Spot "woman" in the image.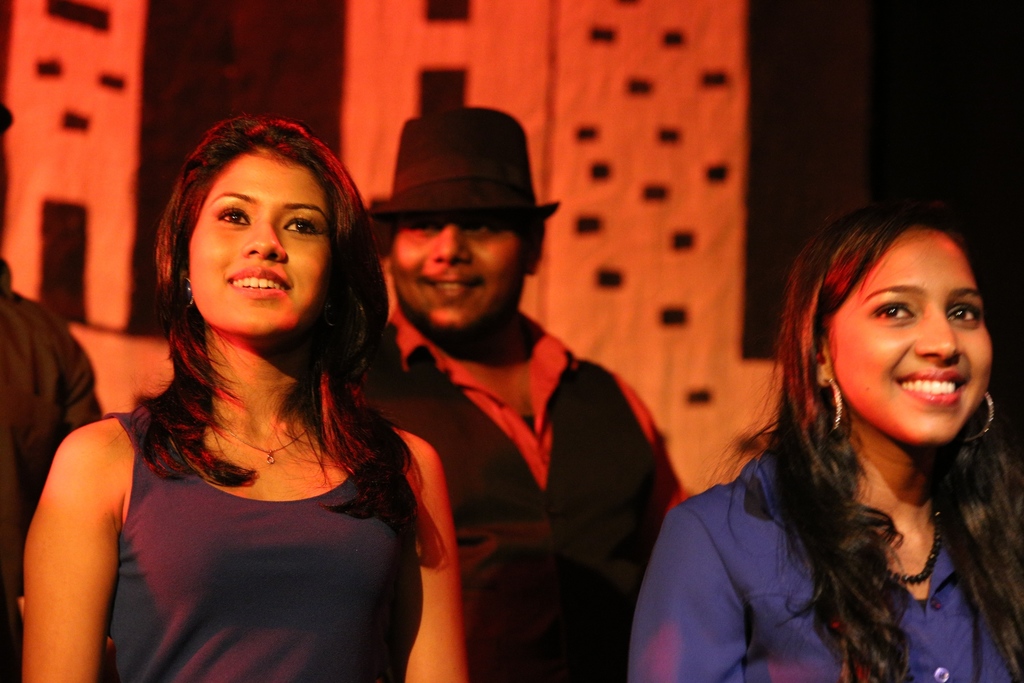
"woman" found at [630, 159, 1009, 672].
